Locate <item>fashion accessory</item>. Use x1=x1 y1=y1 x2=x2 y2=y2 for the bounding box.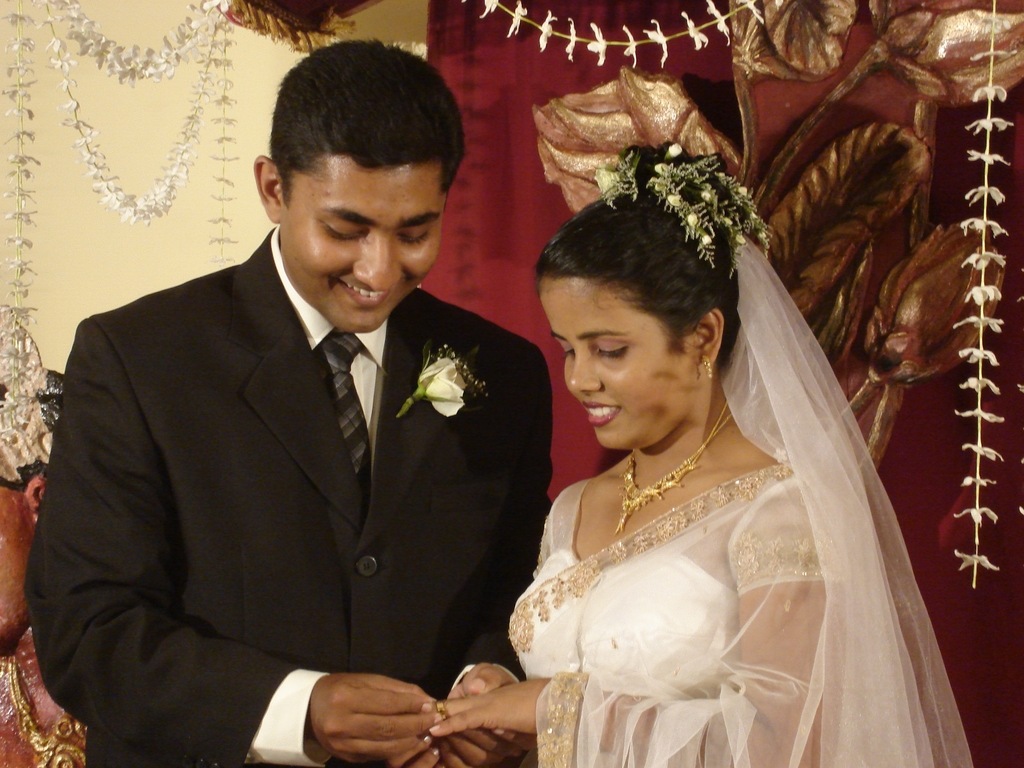
x1=703 y1=356 x2=713 y2=380.
